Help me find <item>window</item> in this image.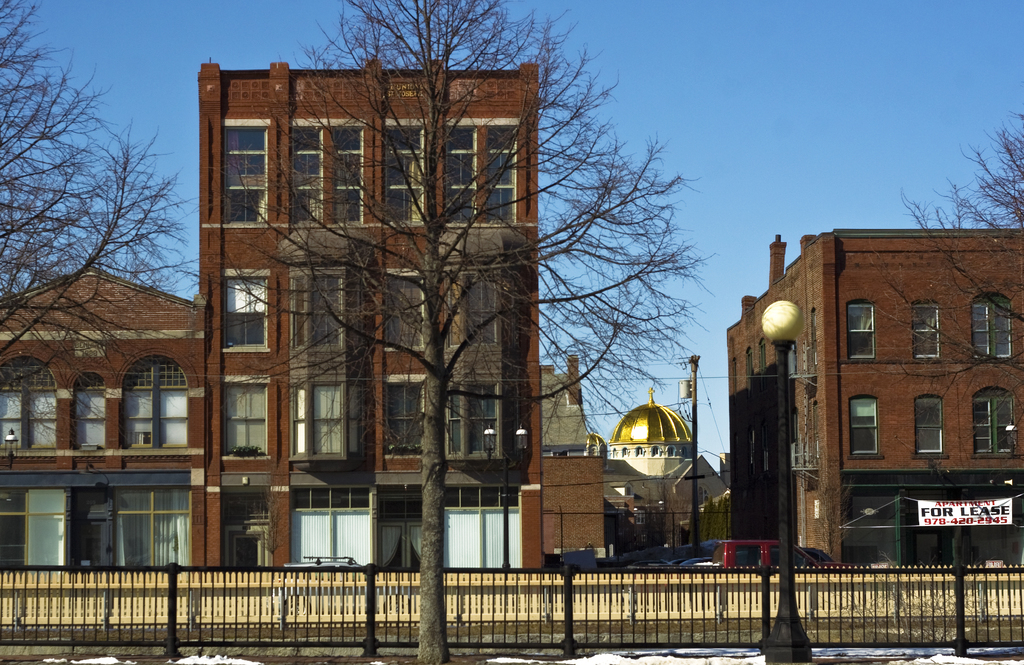
Found it: <region>445, 119, 477, 225</region>.
